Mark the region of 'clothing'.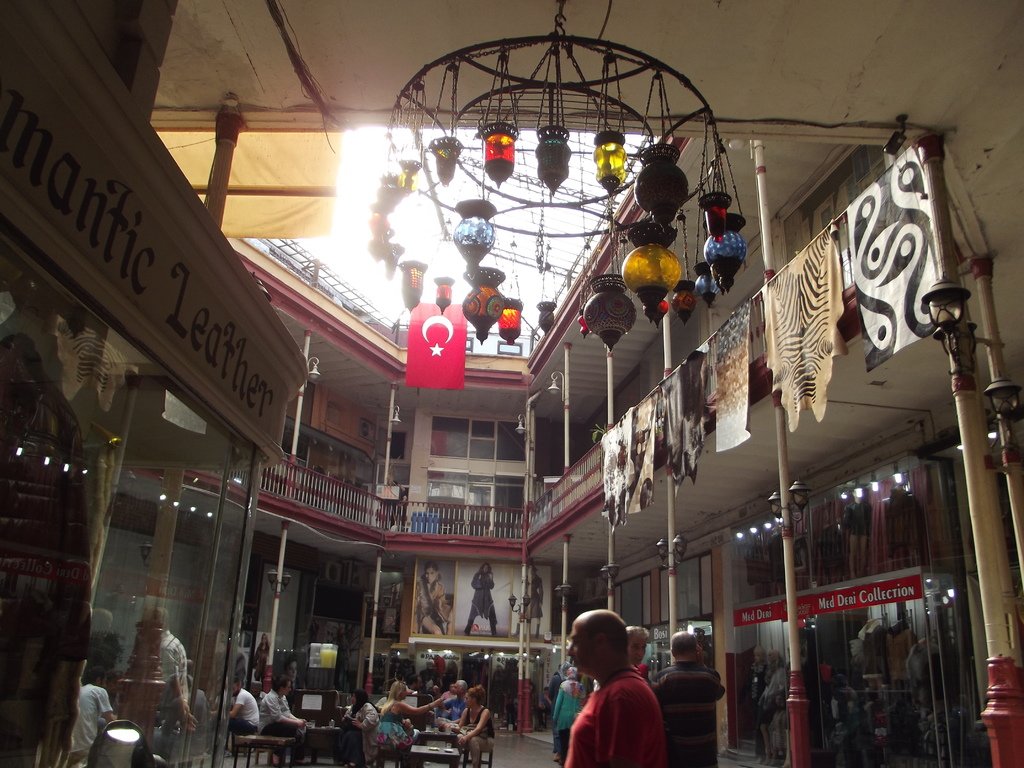
Region: 79:682:110:765.
